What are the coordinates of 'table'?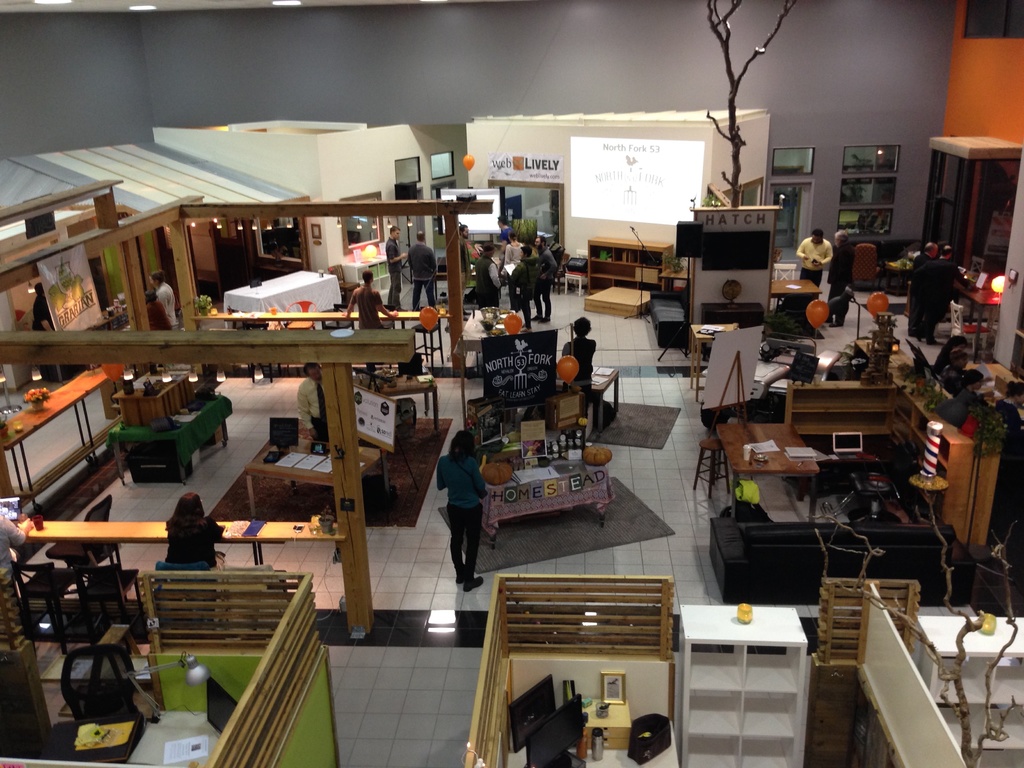
(left=380, top=372, right=440, bottom=429).
